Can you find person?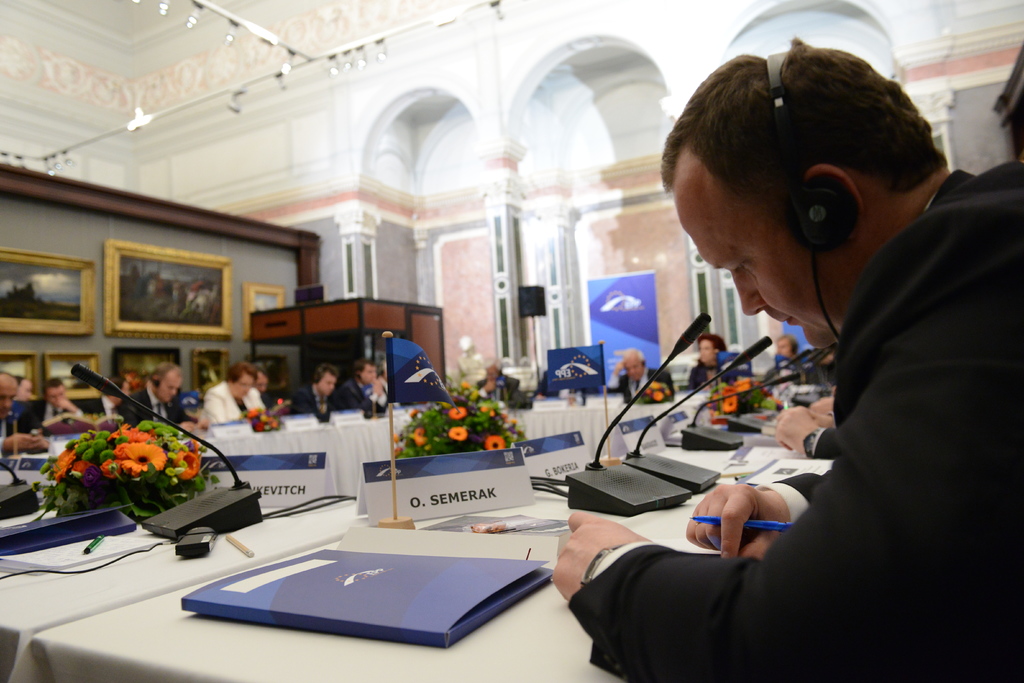
Yes, bounding box: l=685, t=334, r=746, b=389.
